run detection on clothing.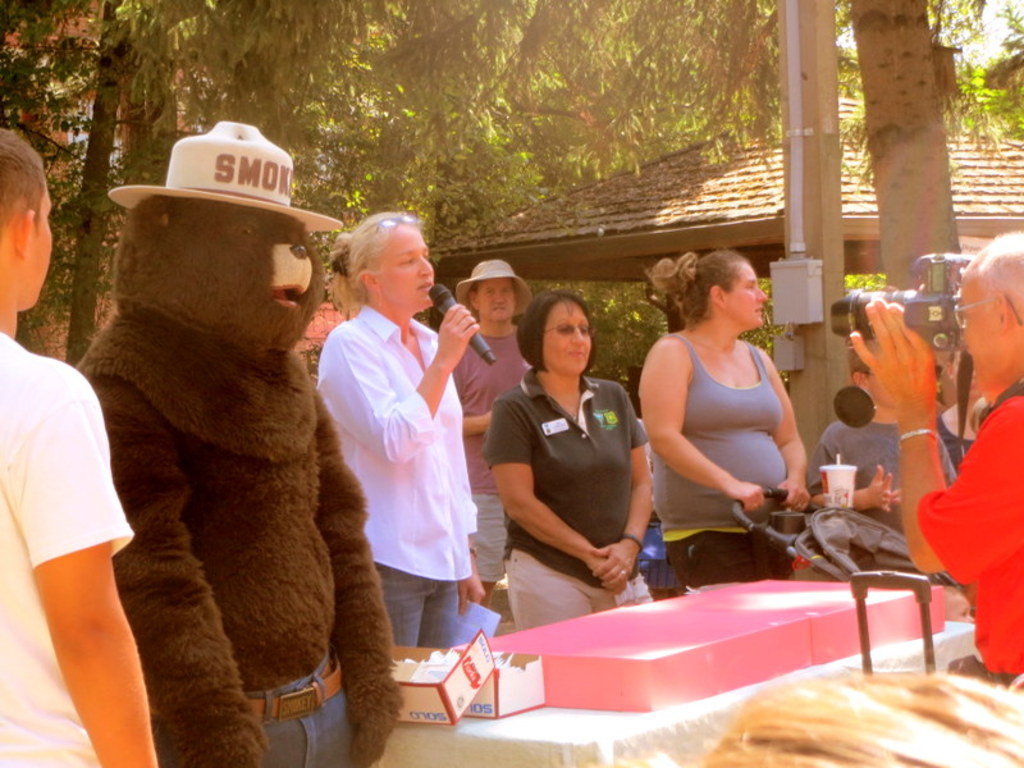
Result: pyautogui.locateOnScreen(649, 343, 801, 529).
